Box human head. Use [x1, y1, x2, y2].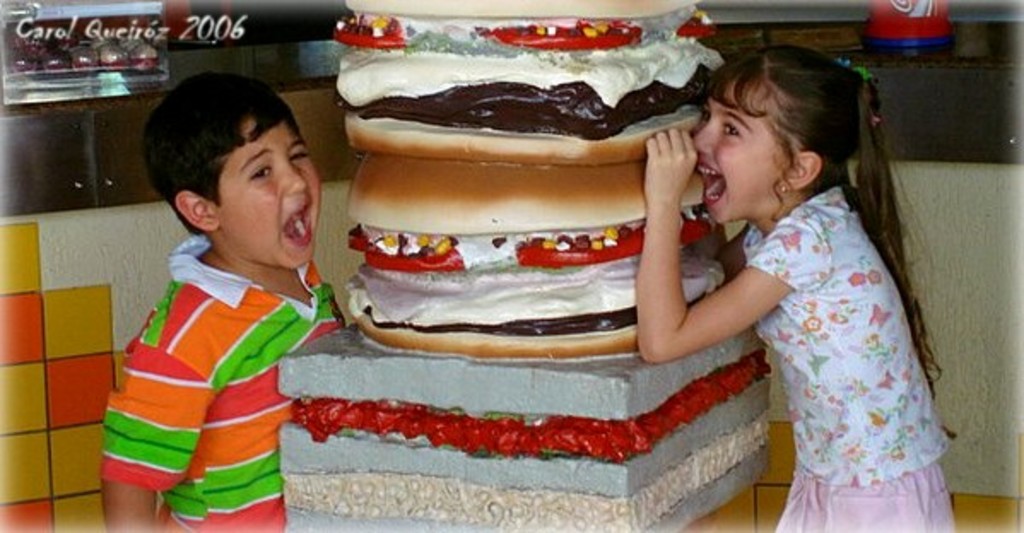
[691, 44, 865, 227].
